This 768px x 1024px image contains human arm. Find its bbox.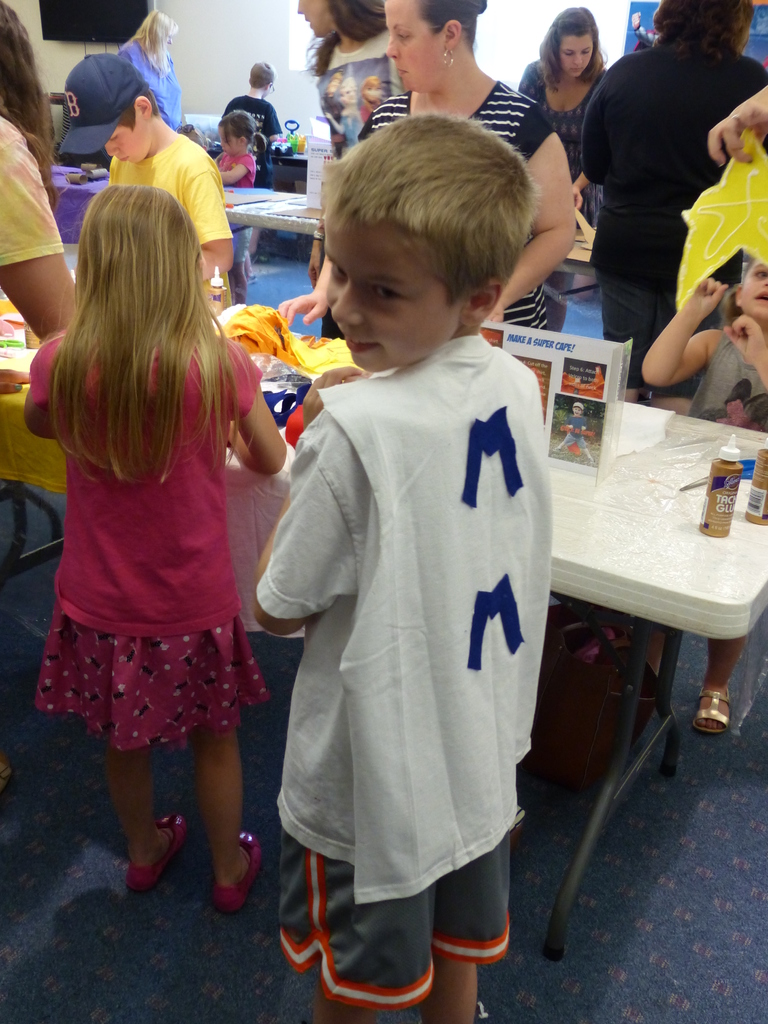
<region>179, 138, 248, 285</region>.
